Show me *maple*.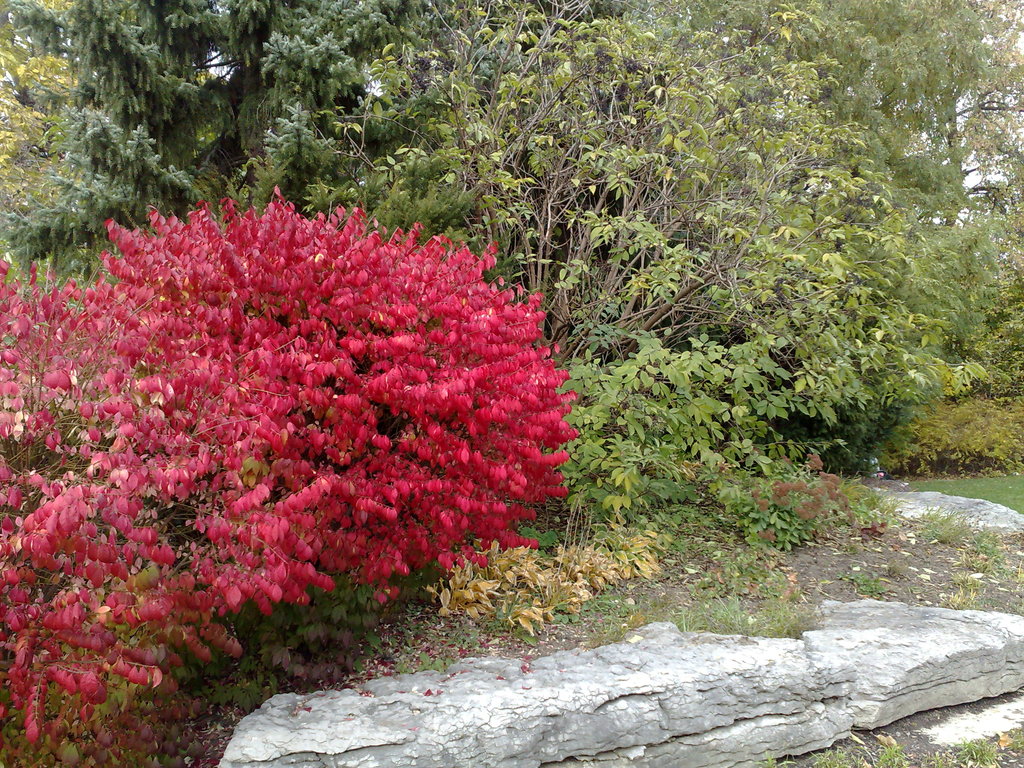
*maple* is here: (0, 0, 1022, 767).
